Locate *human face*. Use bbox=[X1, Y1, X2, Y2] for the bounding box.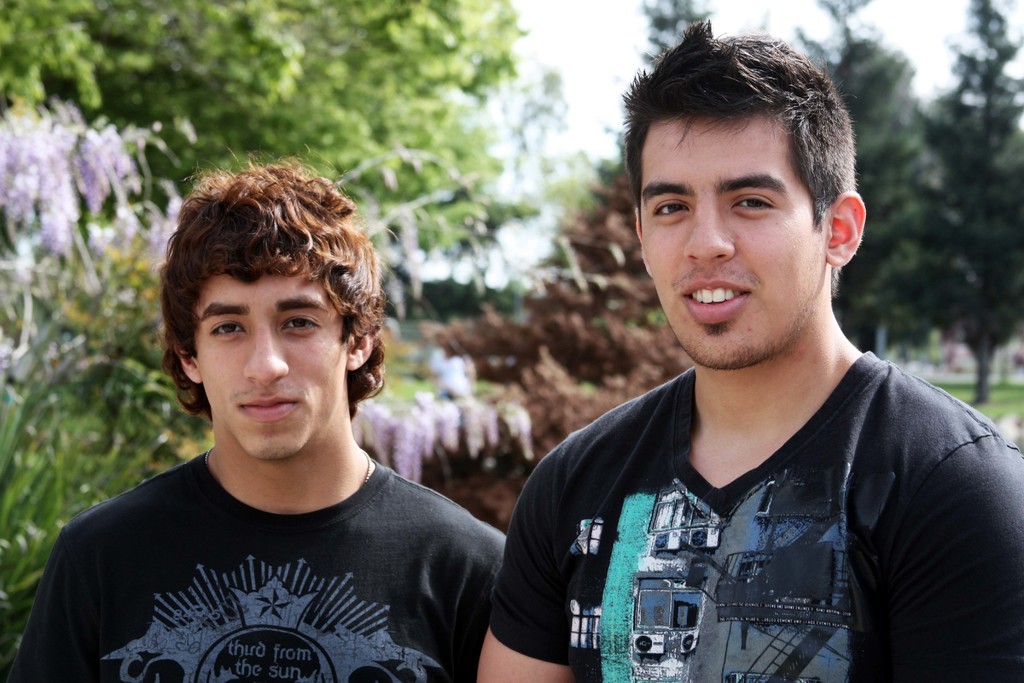
bbox=[193, 258, 346, 462].
